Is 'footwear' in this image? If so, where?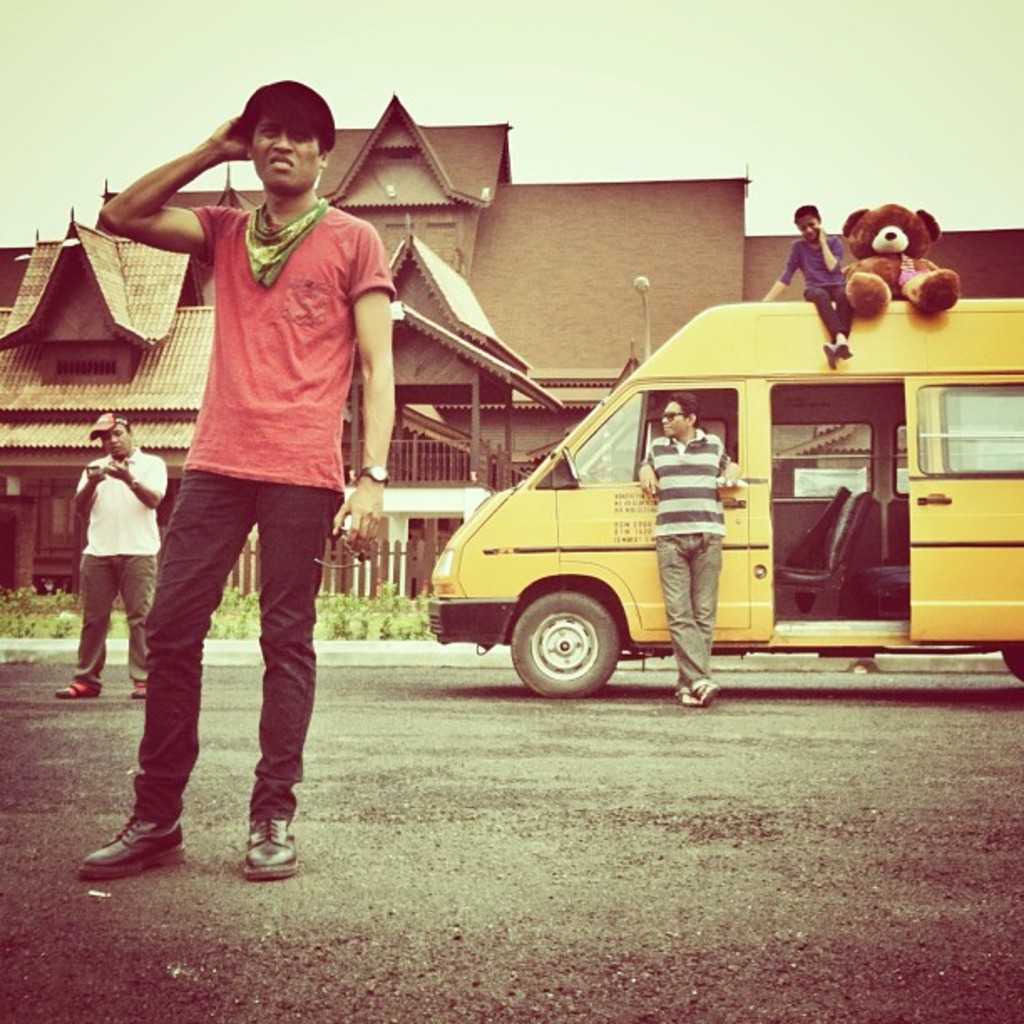
Yes, at 246, 808, 296, 883.
